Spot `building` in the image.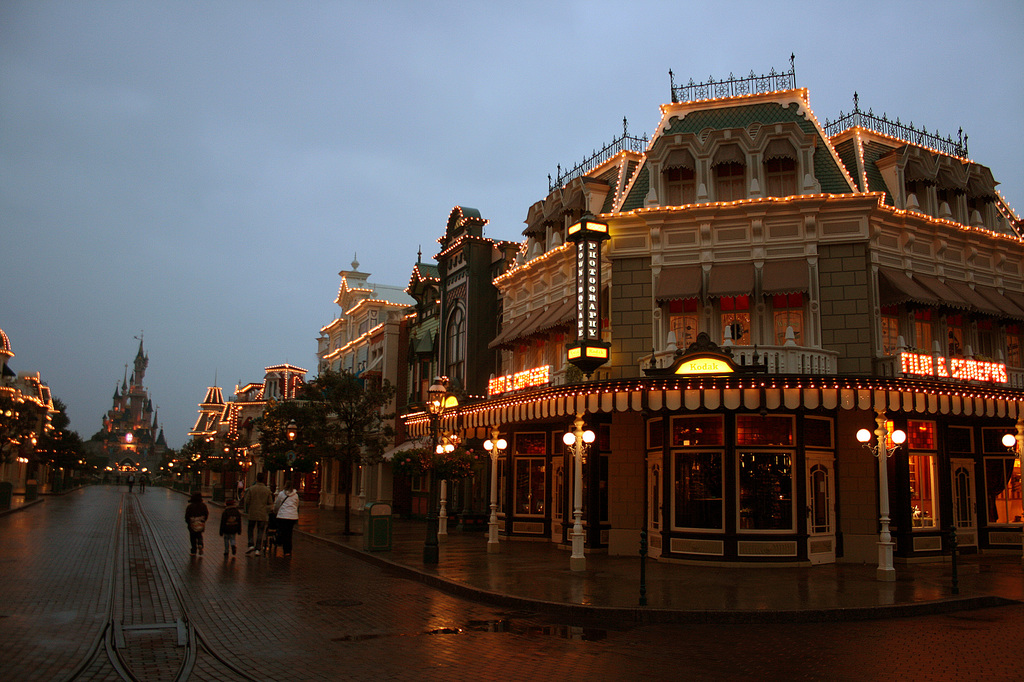
`building` found at {"left": 300, "top": 45, "right": 1023, "bottom": 603}.
